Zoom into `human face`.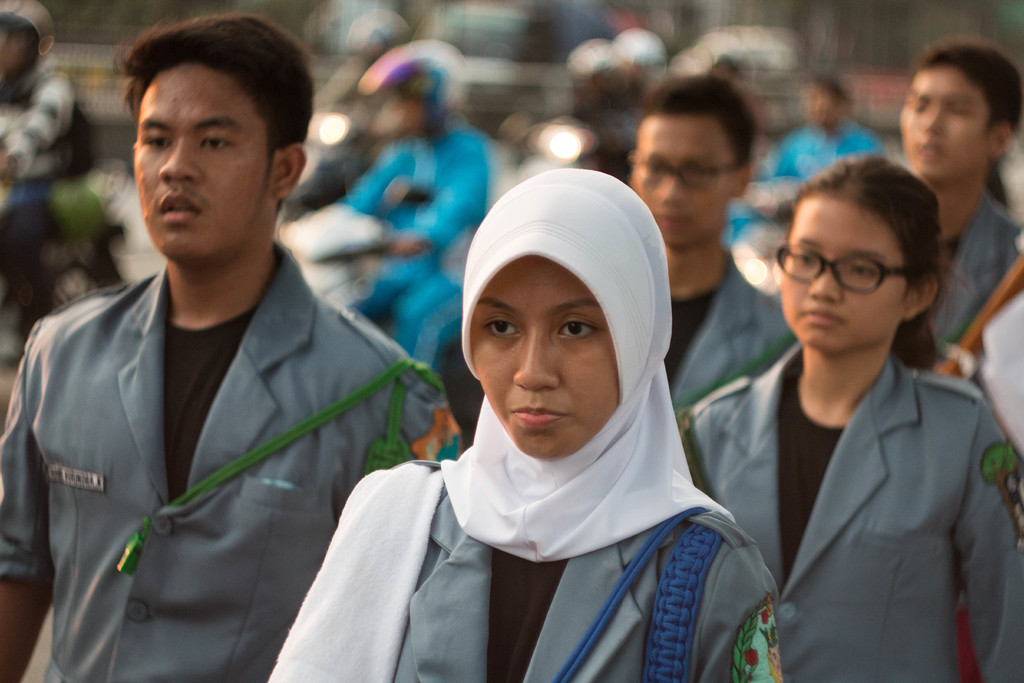
Zoom target: bbox=(467, 263, 623, 458).
